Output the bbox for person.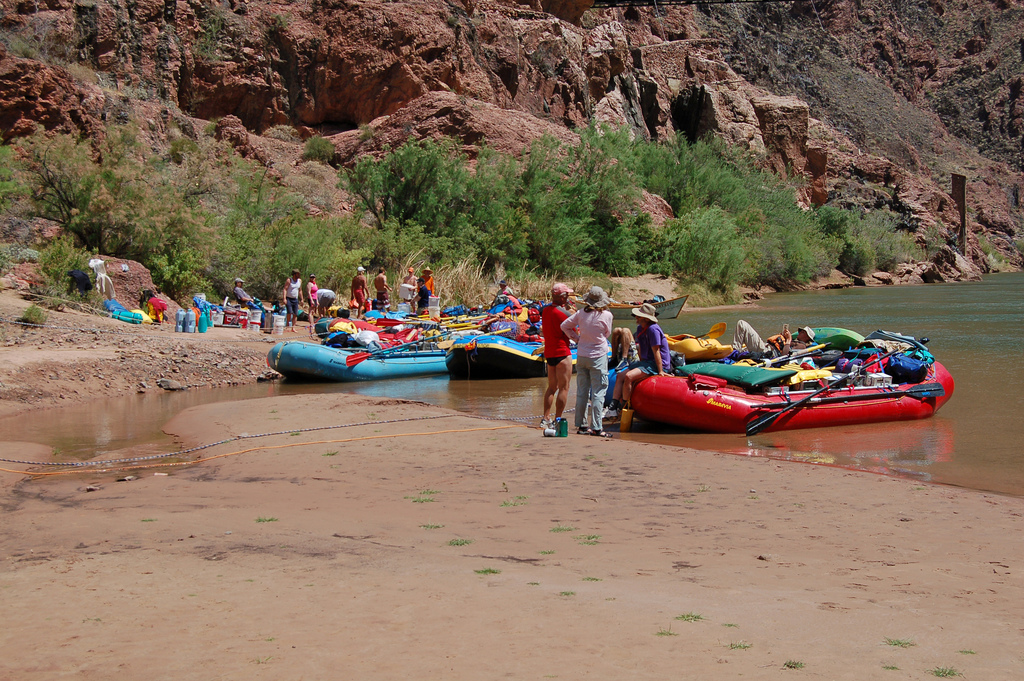
[left=228, top=275, right=254, bottom=309].
